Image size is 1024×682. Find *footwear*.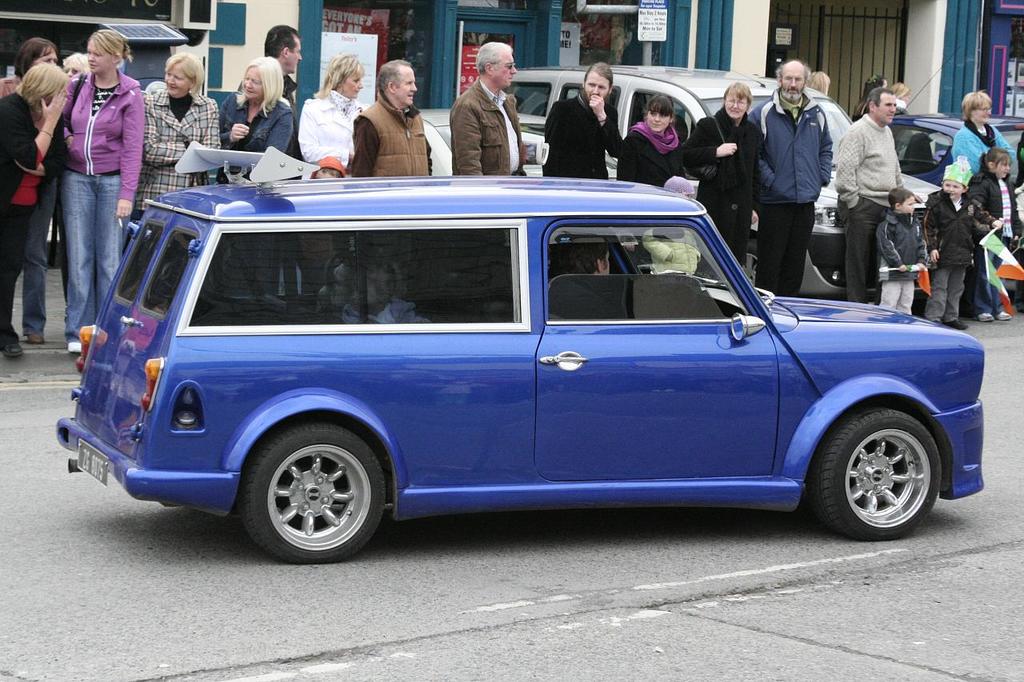
x1=998 y1=311 x2=1012 y2=324.
